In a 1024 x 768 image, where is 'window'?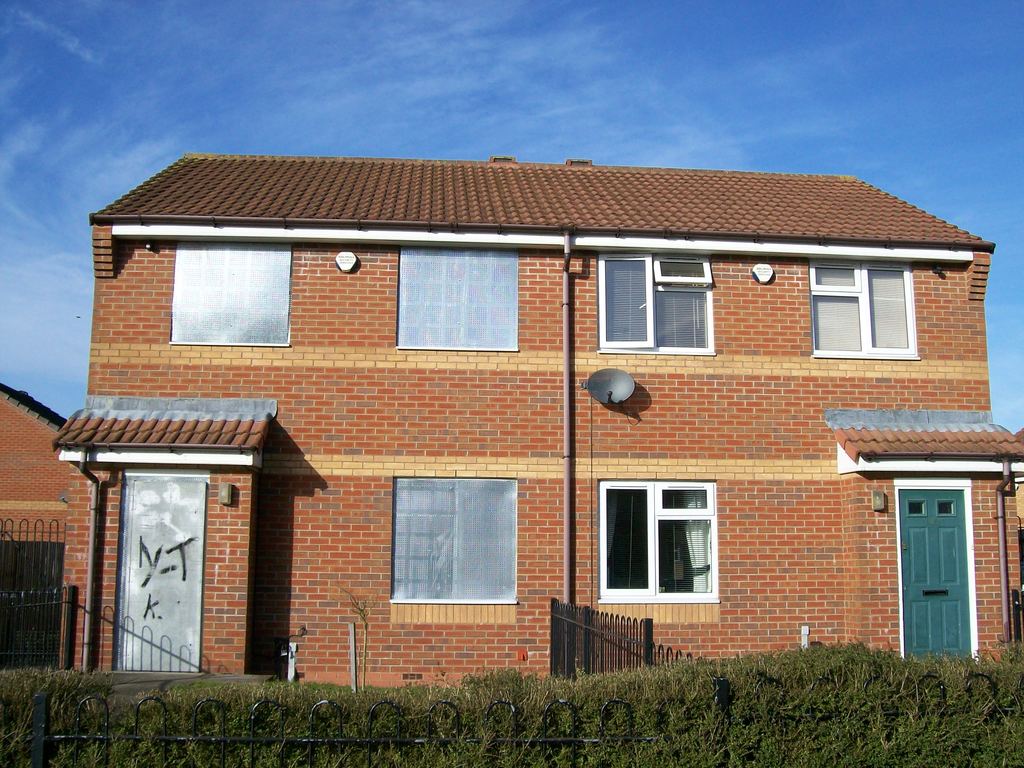
region(395, 250, 520, 351).
